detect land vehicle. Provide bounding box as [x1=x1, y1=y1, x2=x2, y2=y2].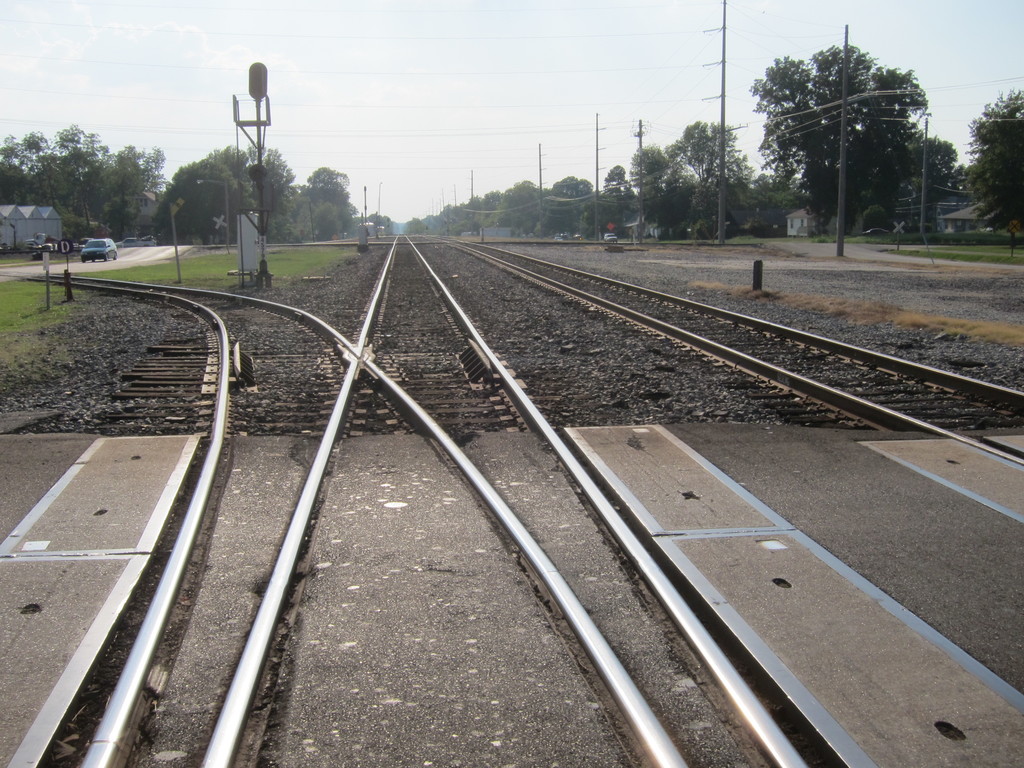
[x1=122, y1=237, x2=152, y2=246].
